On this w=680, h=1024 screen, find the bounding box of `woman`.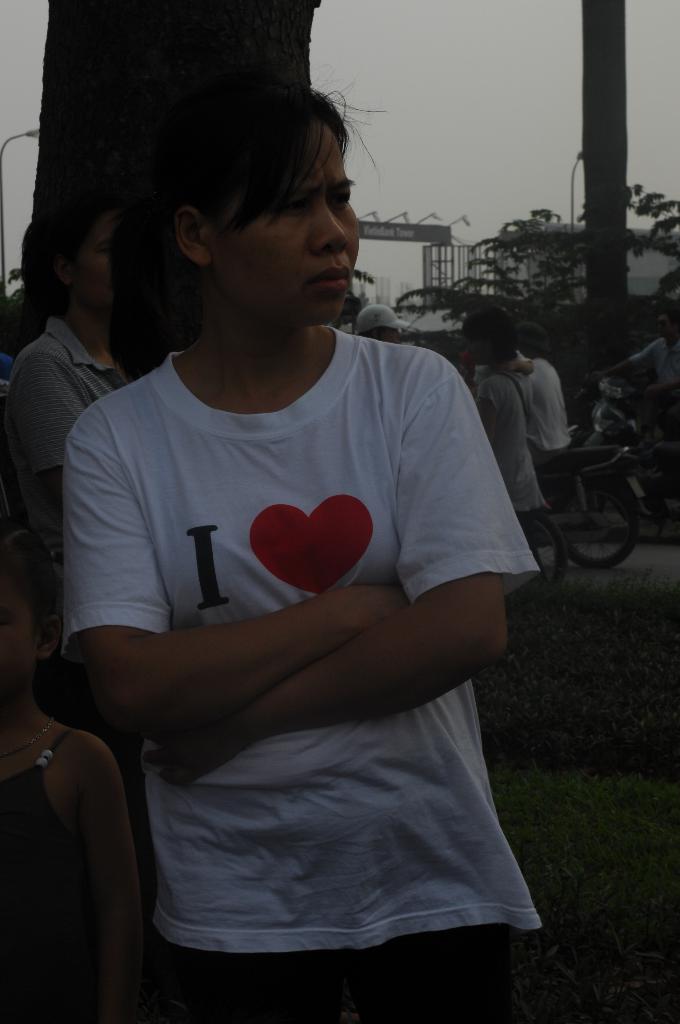
Bounding box: (0, 199, 135, 620).
